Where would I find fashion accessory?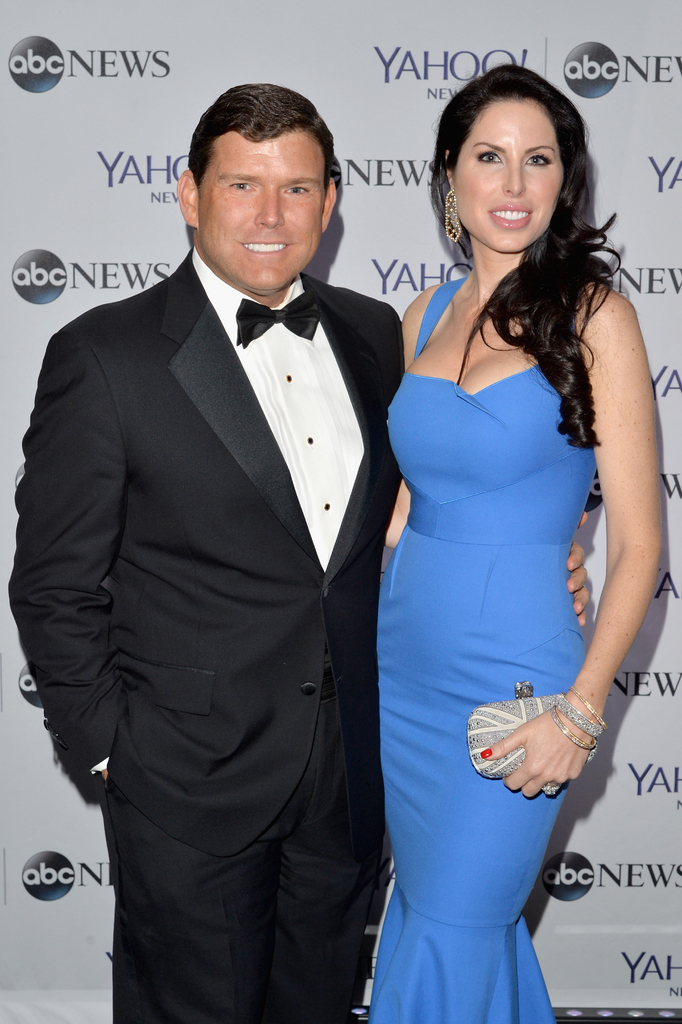
At box(232, 292, 323, 355).
